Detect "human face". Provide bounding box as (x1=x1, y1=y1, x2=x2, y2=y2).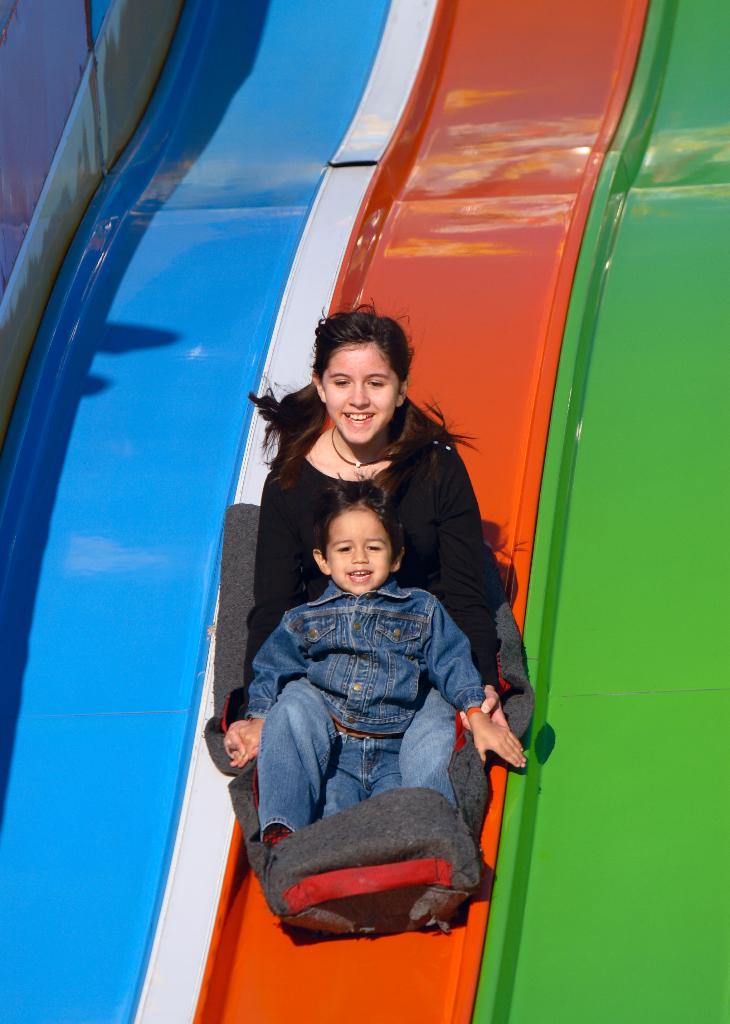
(x1=319, y1=342, x2=398, y2=447).
